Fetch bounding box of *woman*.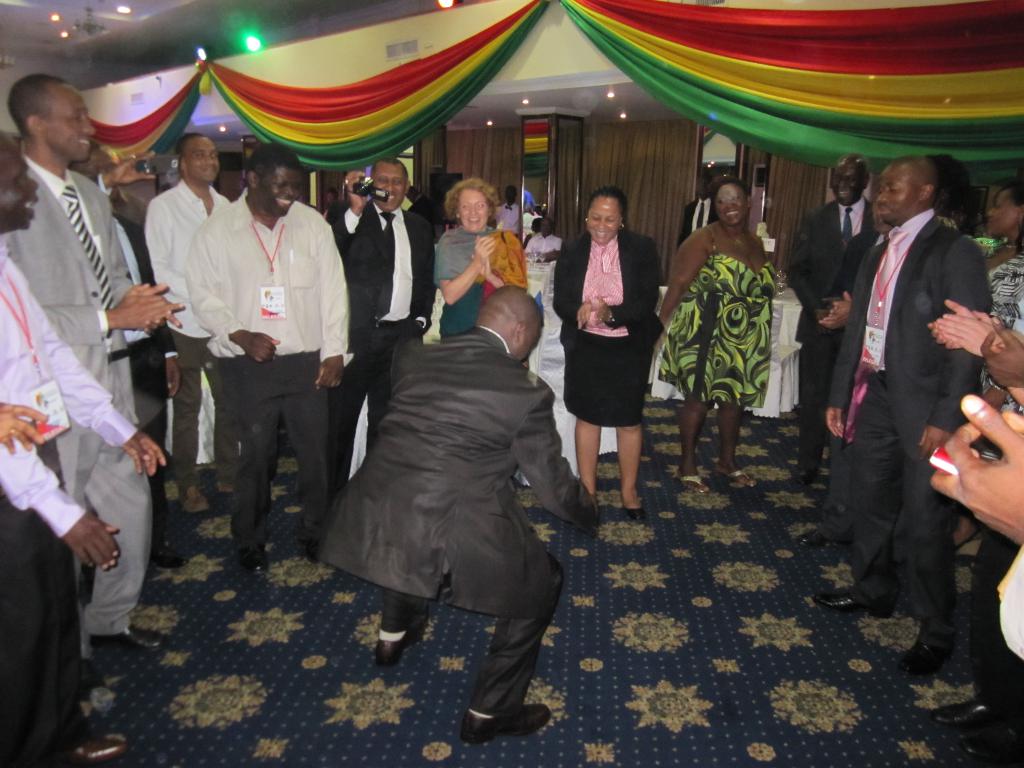
Bbox: locate(438, 181, 502, 335).
